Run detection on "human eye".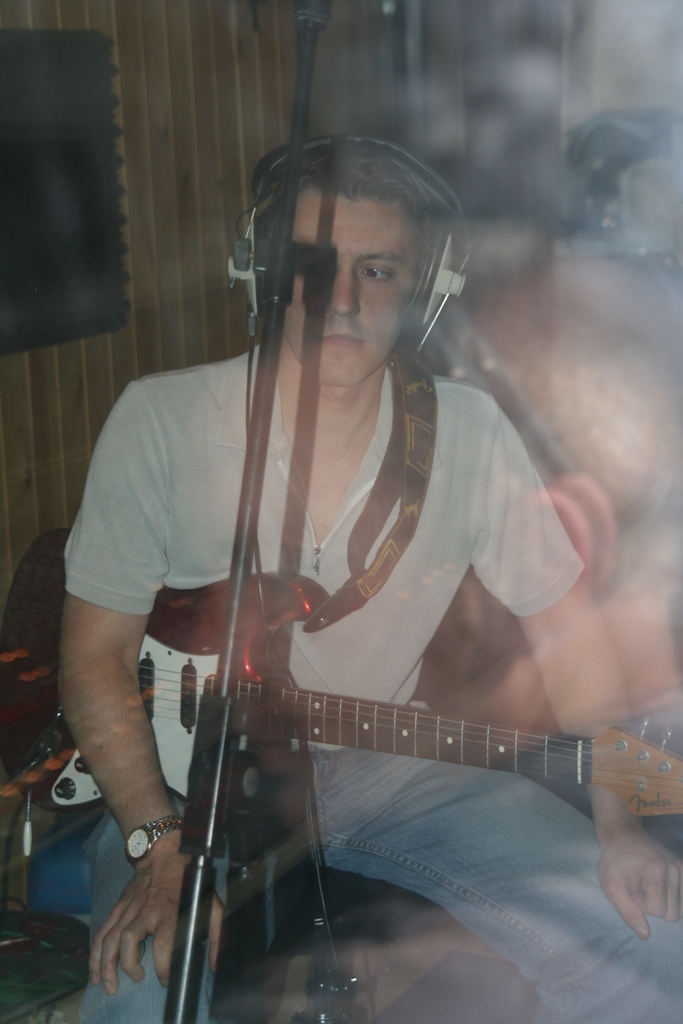
Result: pyautogui.locateOnScreen(355, 260, 399, 282).
